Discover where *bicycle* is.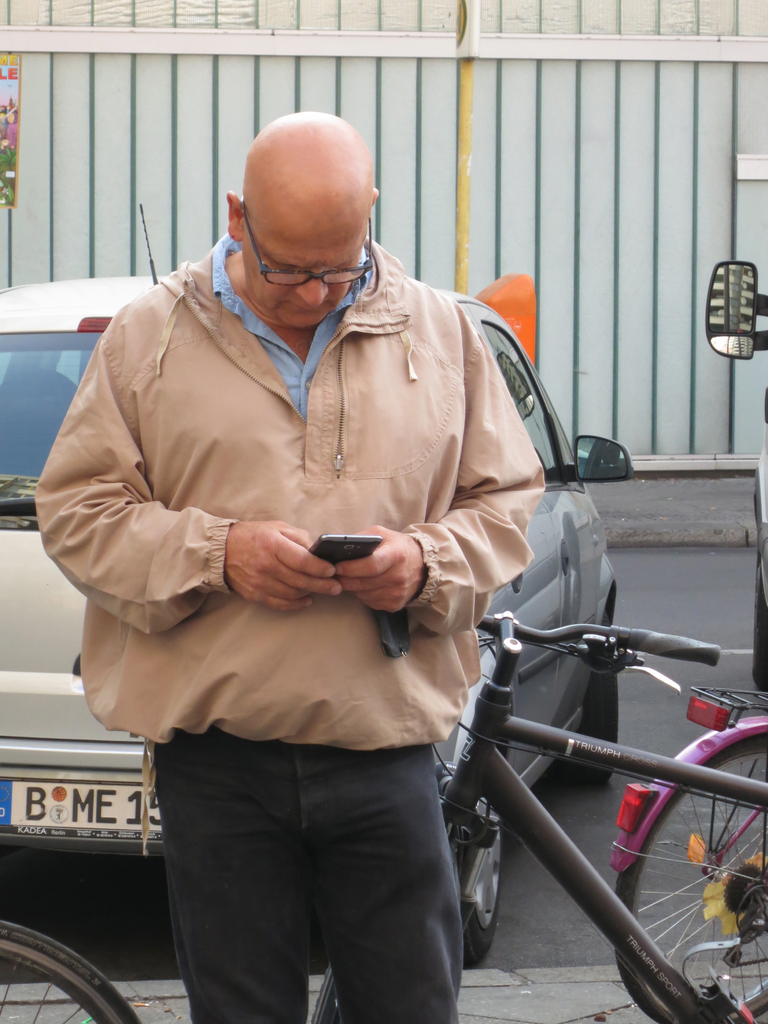
Discovered at crop(611, 685, 767, 1023).
